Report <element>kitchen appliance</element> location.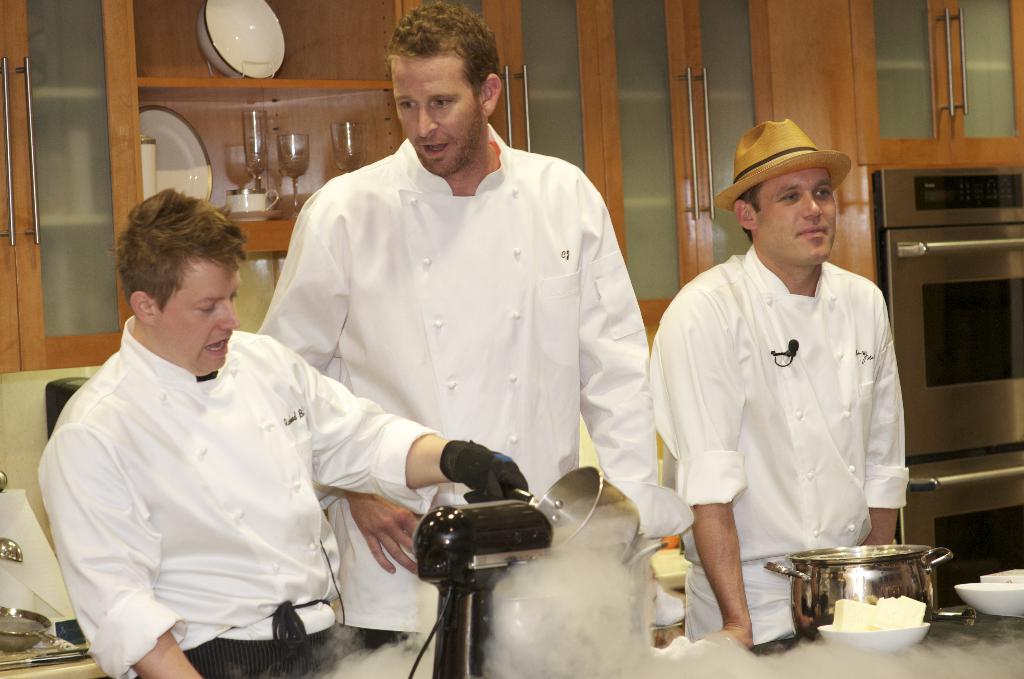
Report: region(0, 468, 20, 563).
